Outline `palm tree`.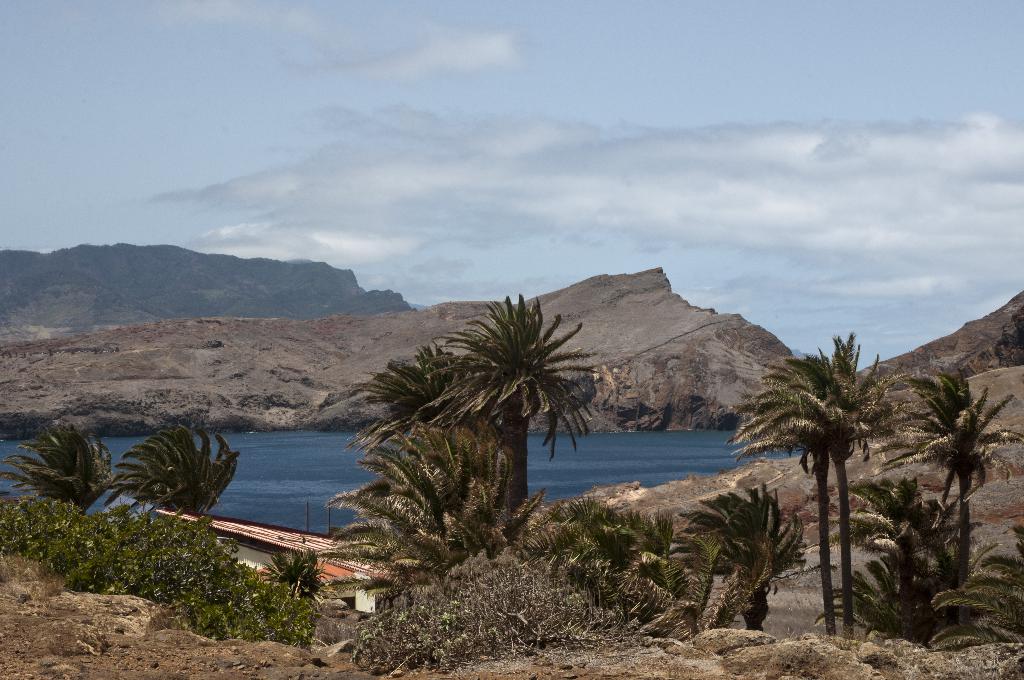
Outline: [x1=894, y1=374, x2=1015, y2=571].
